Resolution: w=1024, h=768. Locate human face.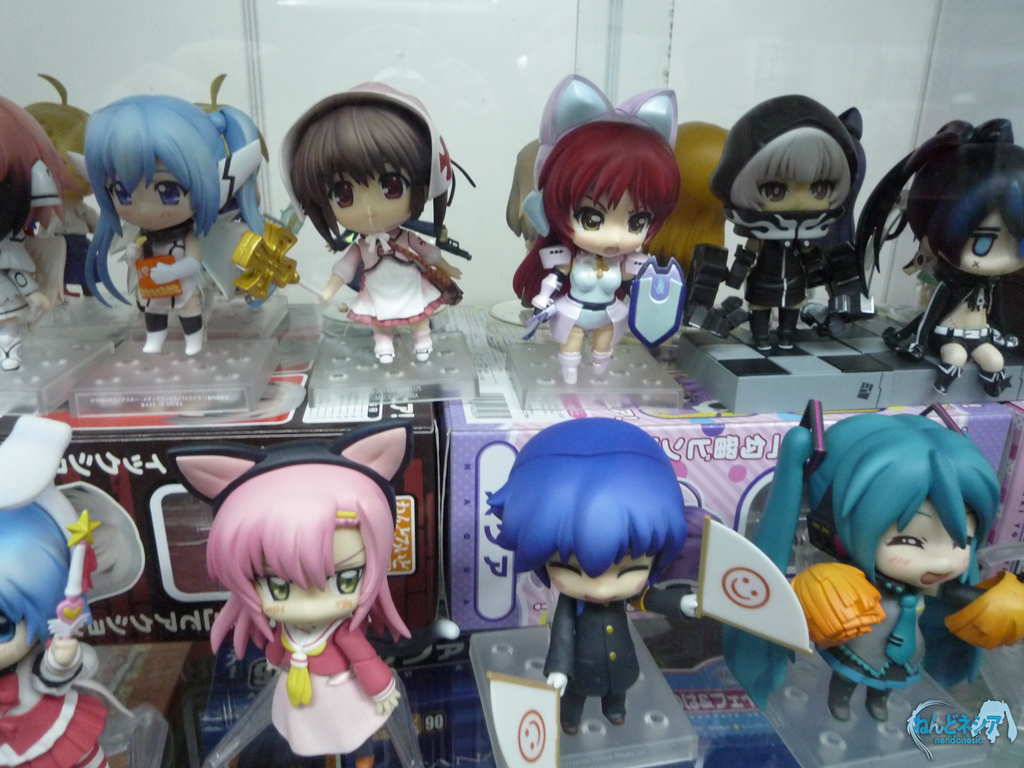
rect(325, 154, 413, 238).
